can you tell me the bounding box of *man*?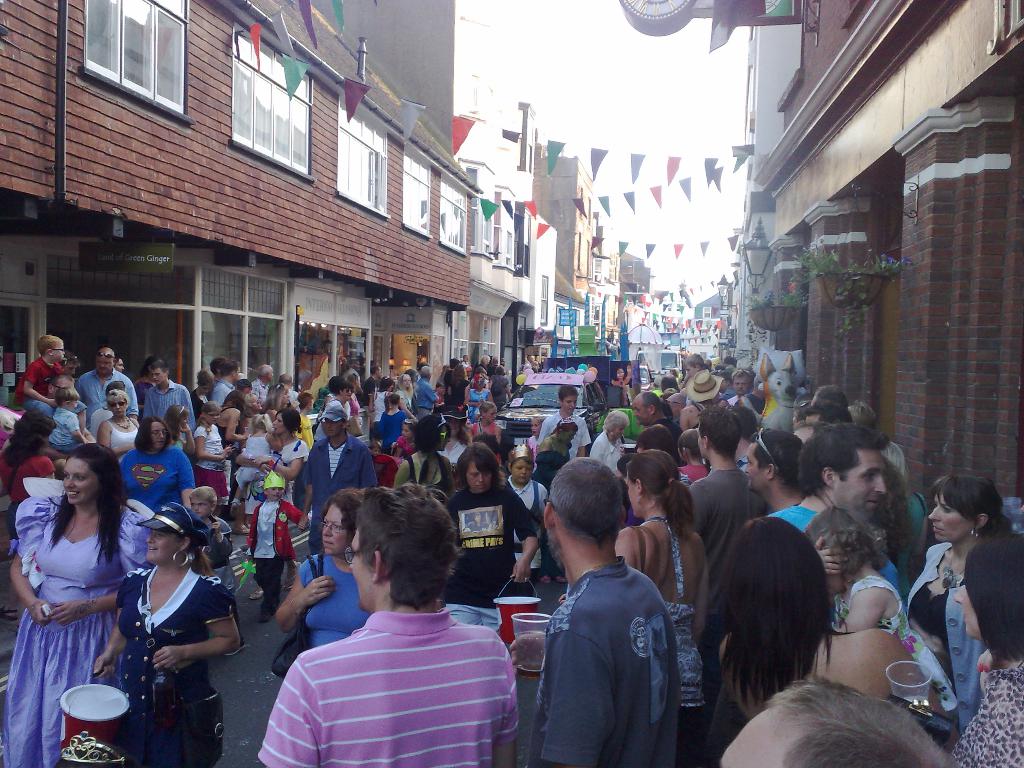
{"x1": 257, "y1": 481, "x2": 520, "y2": 767}.
